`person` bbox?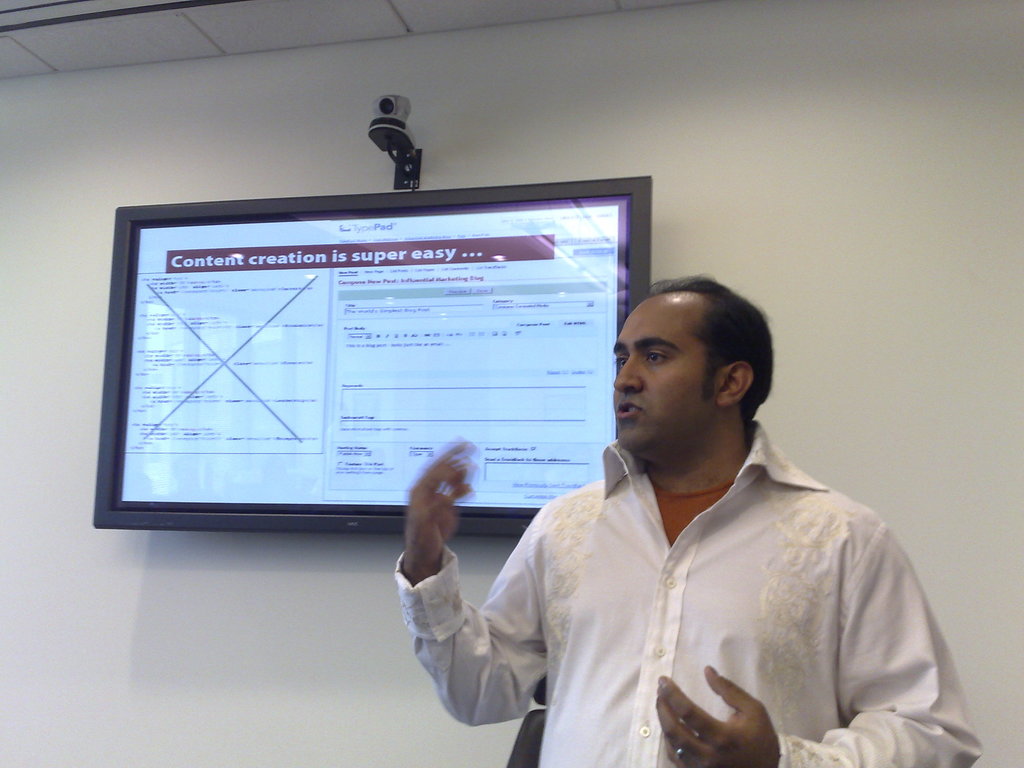
<region>397, 274, 988, 767</region>
